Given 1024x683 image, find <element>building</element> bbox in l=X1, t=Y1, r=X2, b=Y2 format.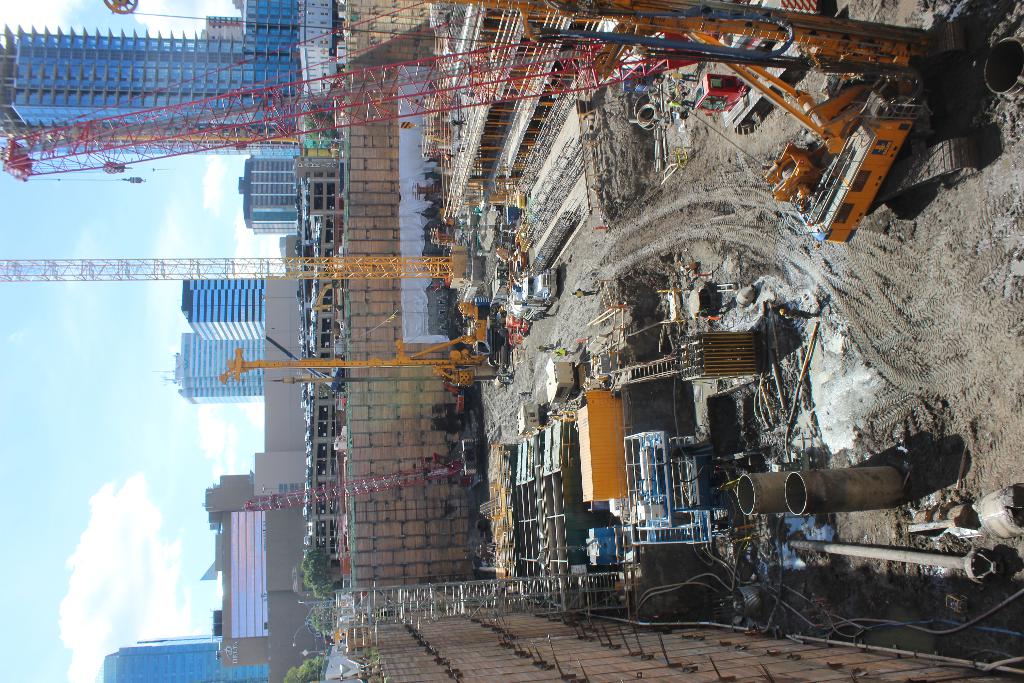
l=229, t=144, r=342, b=229.
